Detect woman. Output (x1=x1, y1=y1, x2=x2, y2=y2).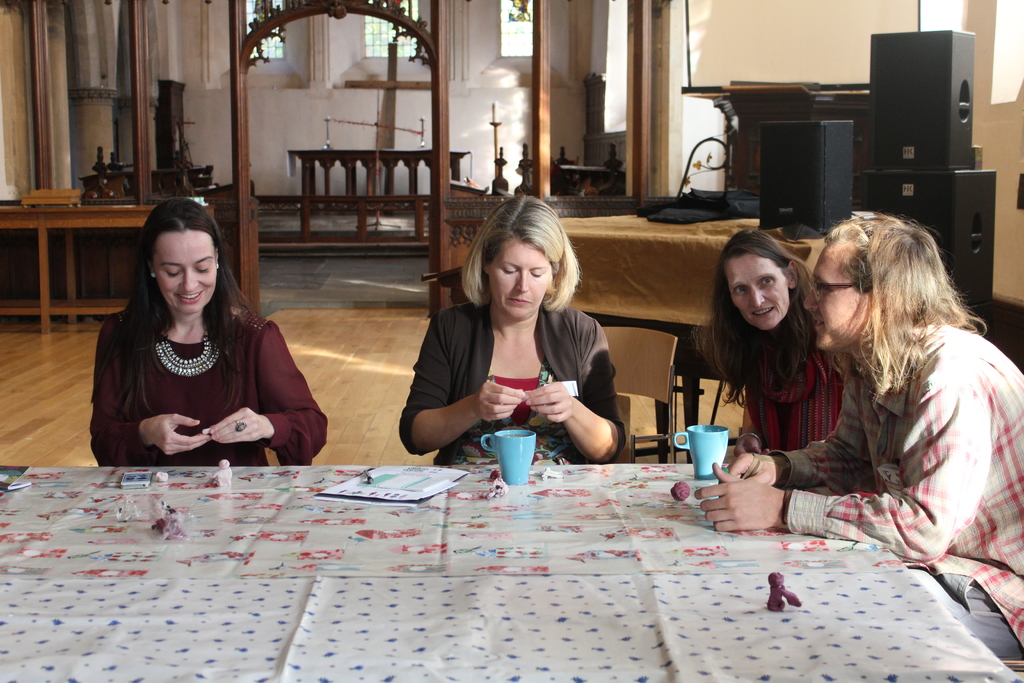
(x1=61, y1=196, x2=318, y2=462).
